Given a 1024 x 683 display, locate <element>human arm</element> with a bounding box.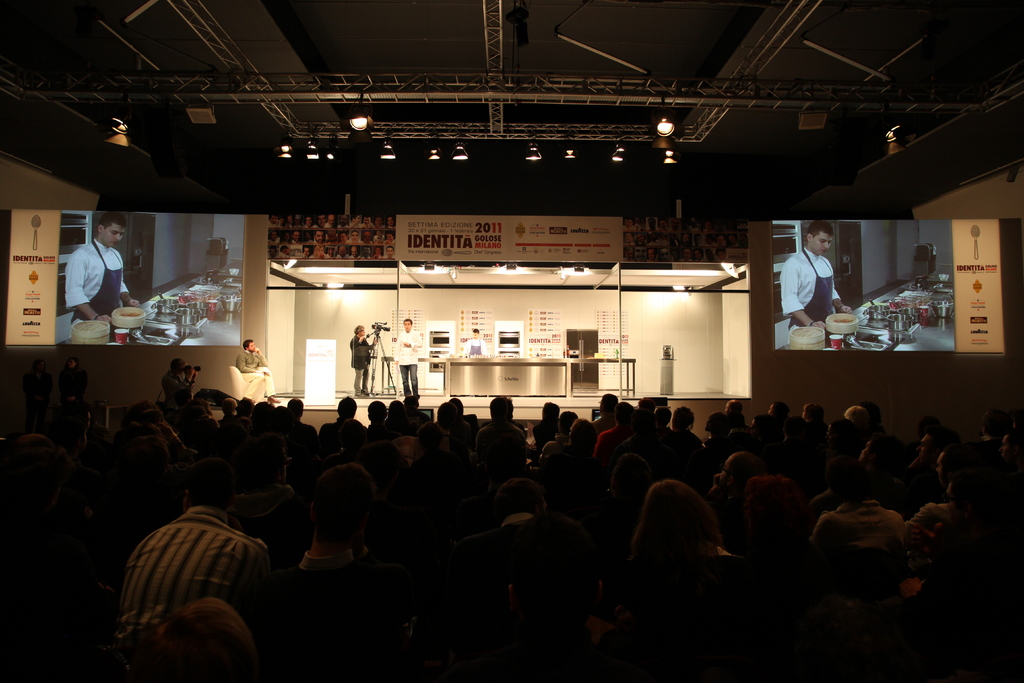
Located: select_region(831, 284, 851, 316).
